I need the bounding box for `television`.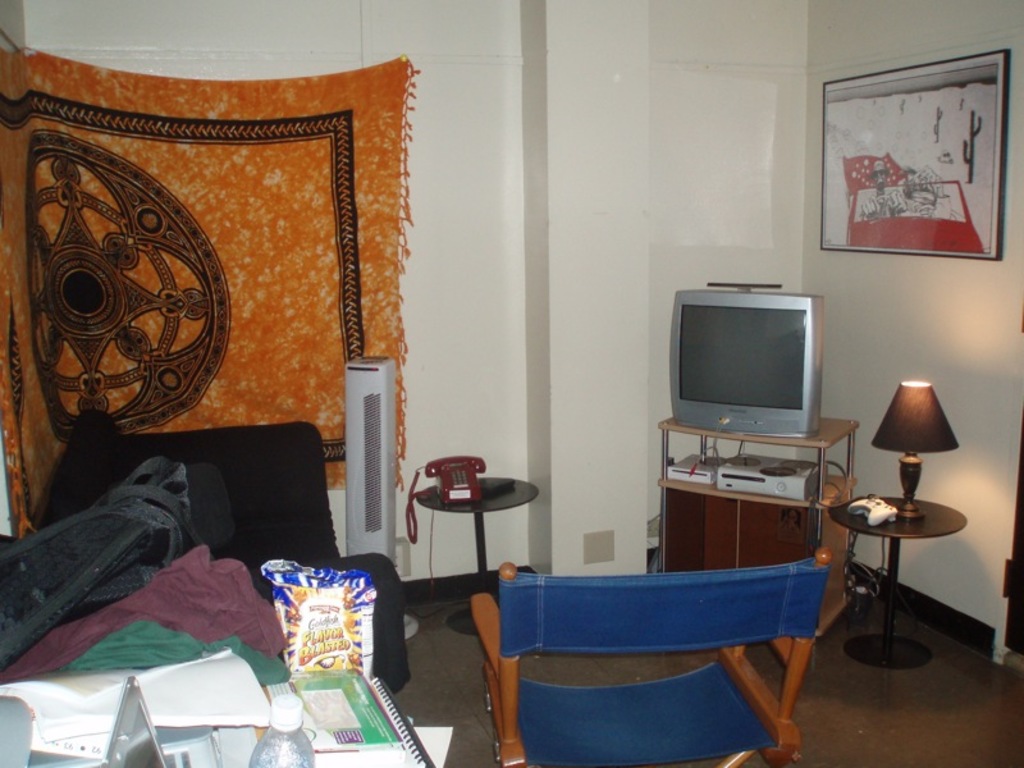
Here it is: 667:269:823:433.
